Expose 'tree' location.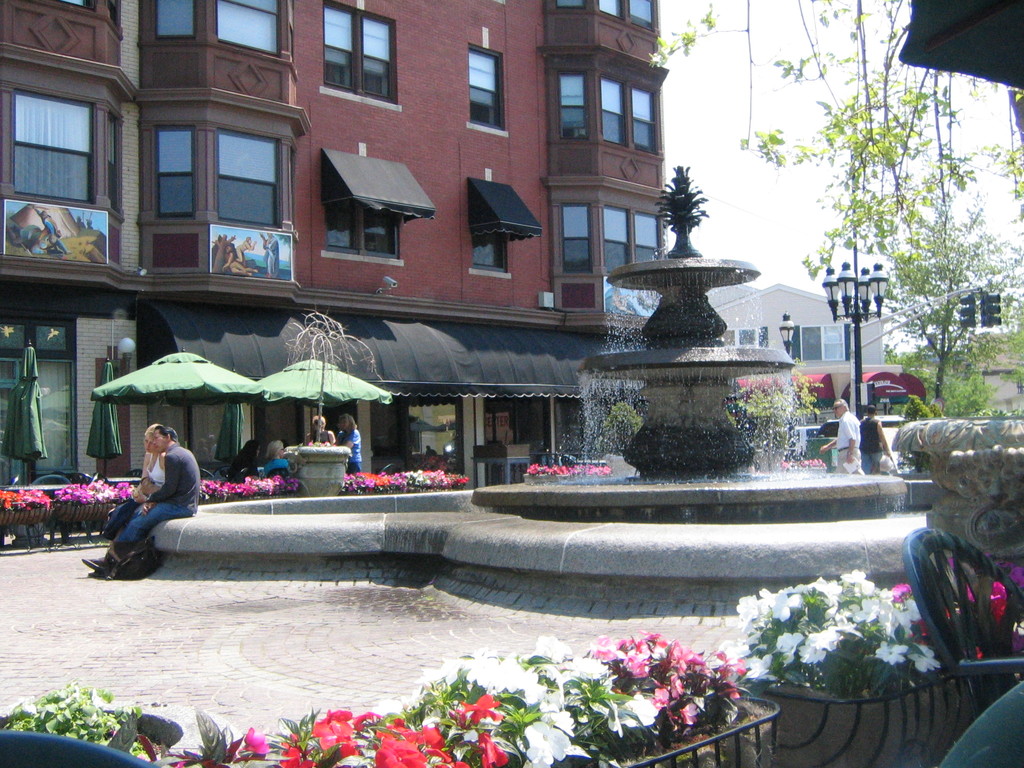
Exposed at [x1=649, y1=0, x2=1023, y2=275].
